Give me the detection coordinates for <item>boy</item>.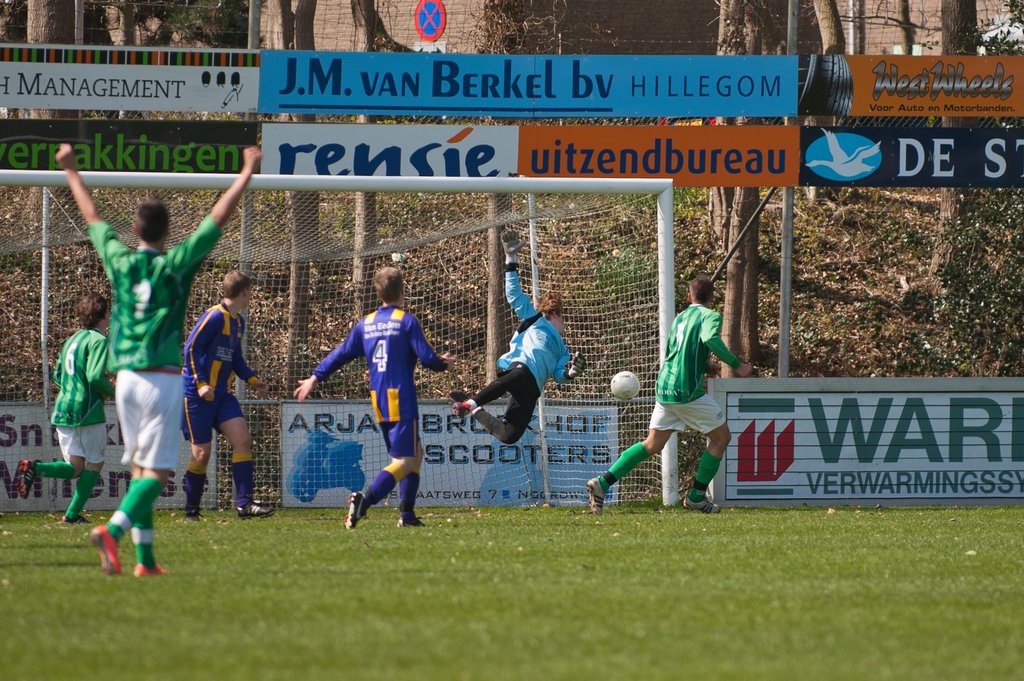
bbox(30, 288, 129, 527).
